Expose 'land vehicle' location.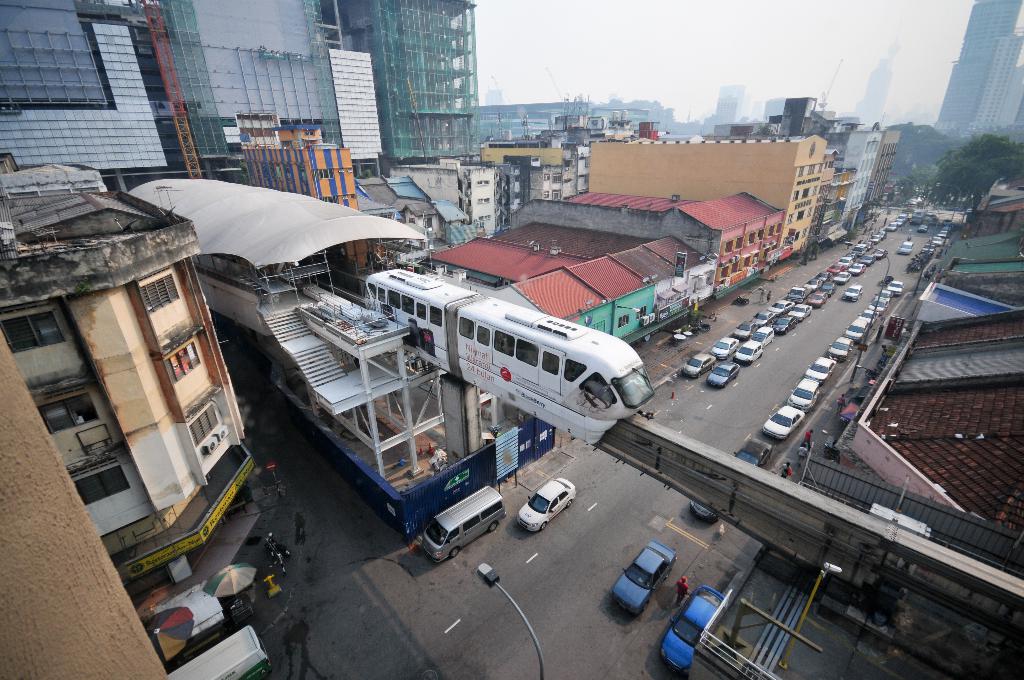
Exposed at 893:218:904:226.
